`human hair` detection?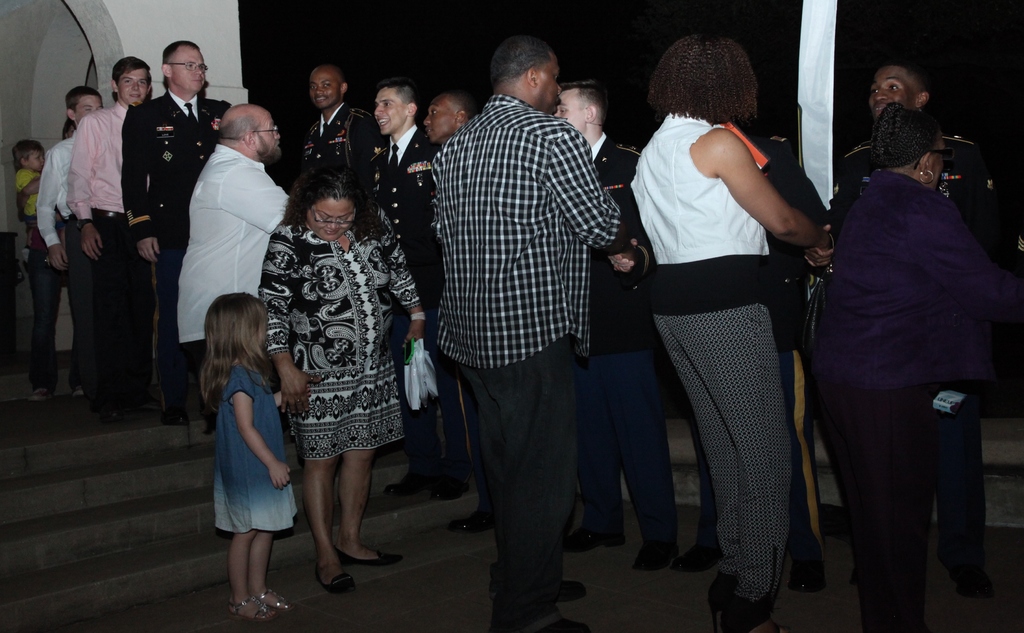
Rect(649, 32, 758, 124)
